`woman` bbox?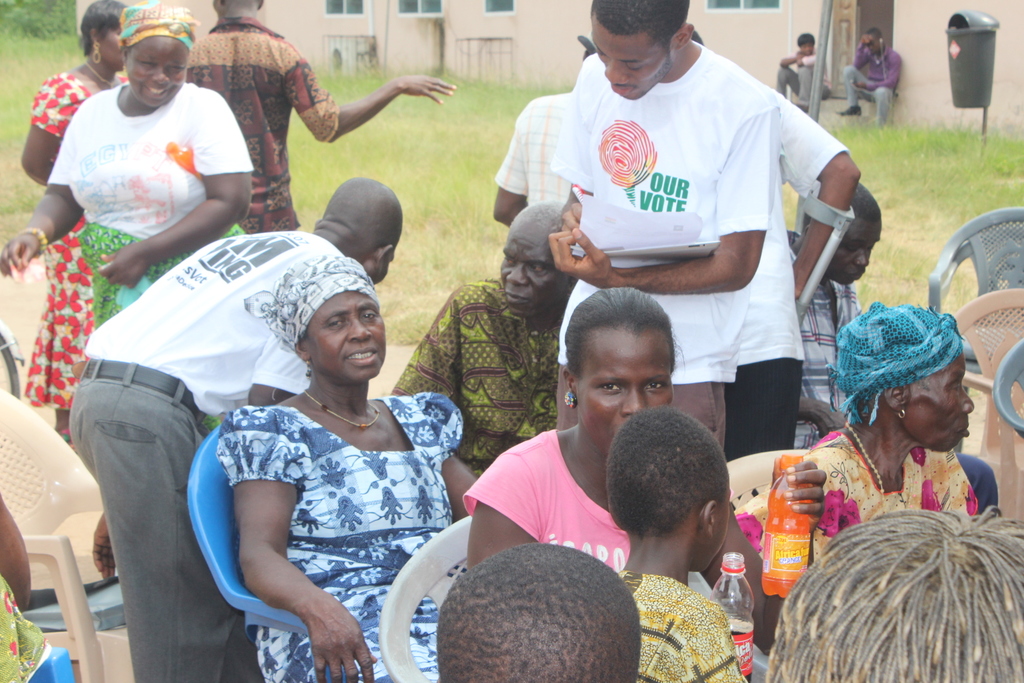
box(454, 284, 845, 661)
